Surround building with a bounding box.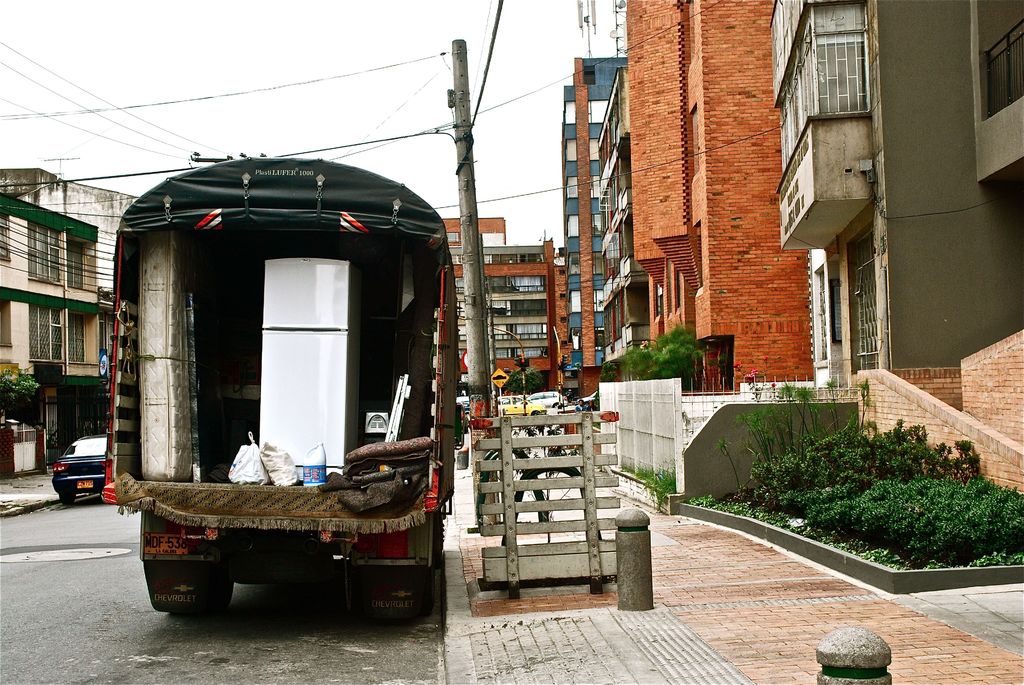
(771, 0, 1023, 392).
